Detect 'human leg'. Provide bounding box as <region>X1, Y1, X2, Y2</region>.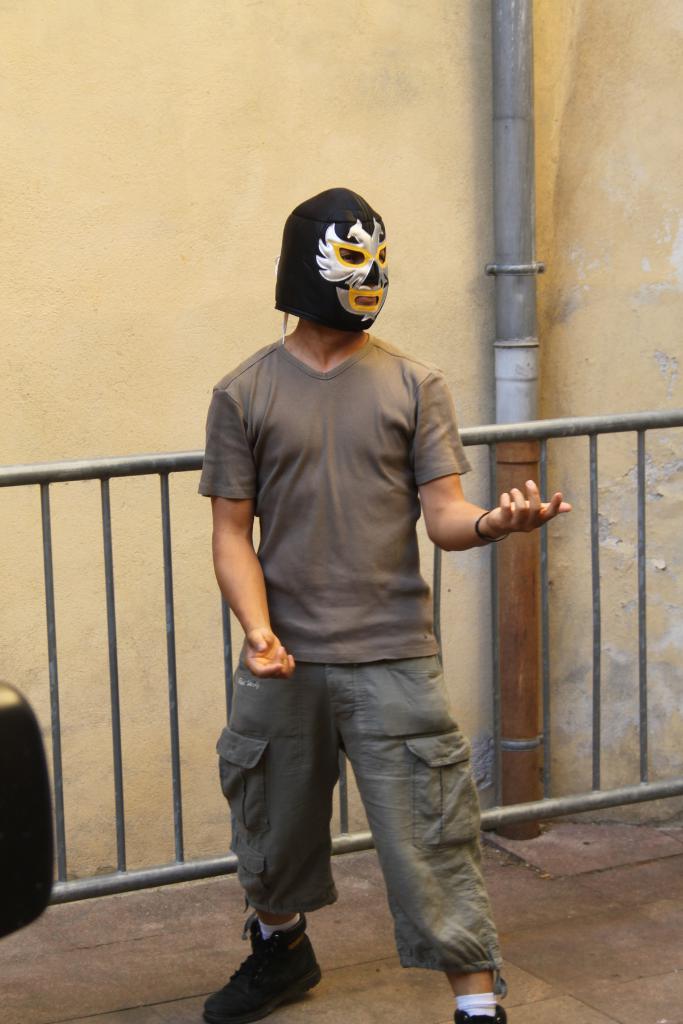
<region>192, 655, 349, 1023</region>.
